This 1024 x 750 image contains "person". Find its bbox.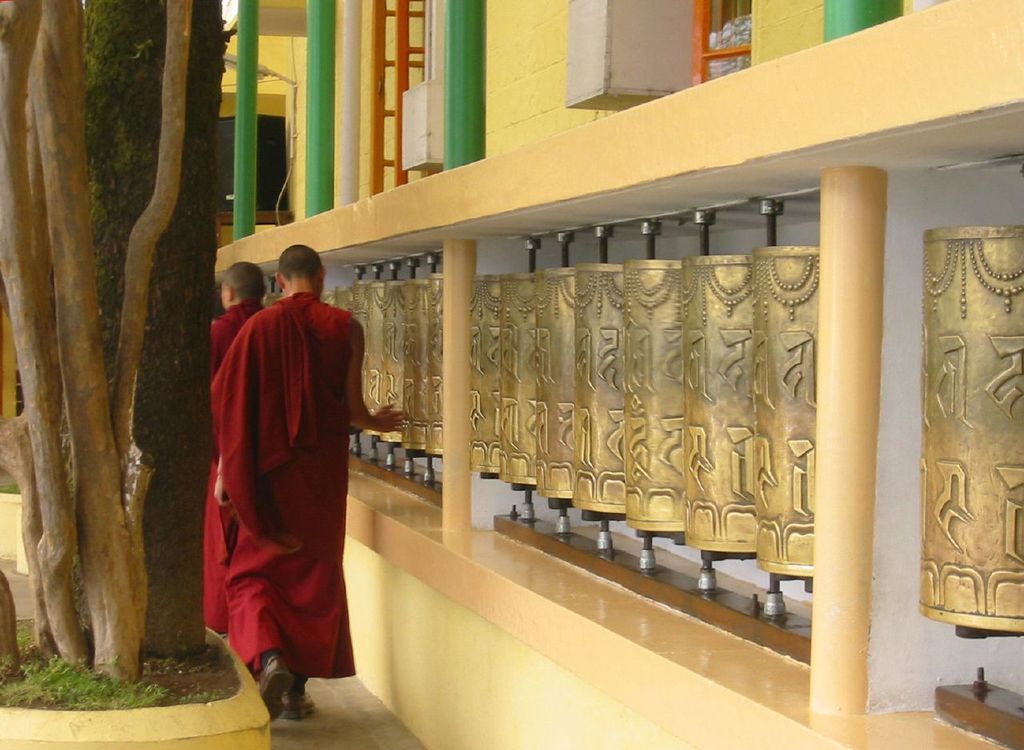
[left=194, top=257, right=271, bottom=636].
